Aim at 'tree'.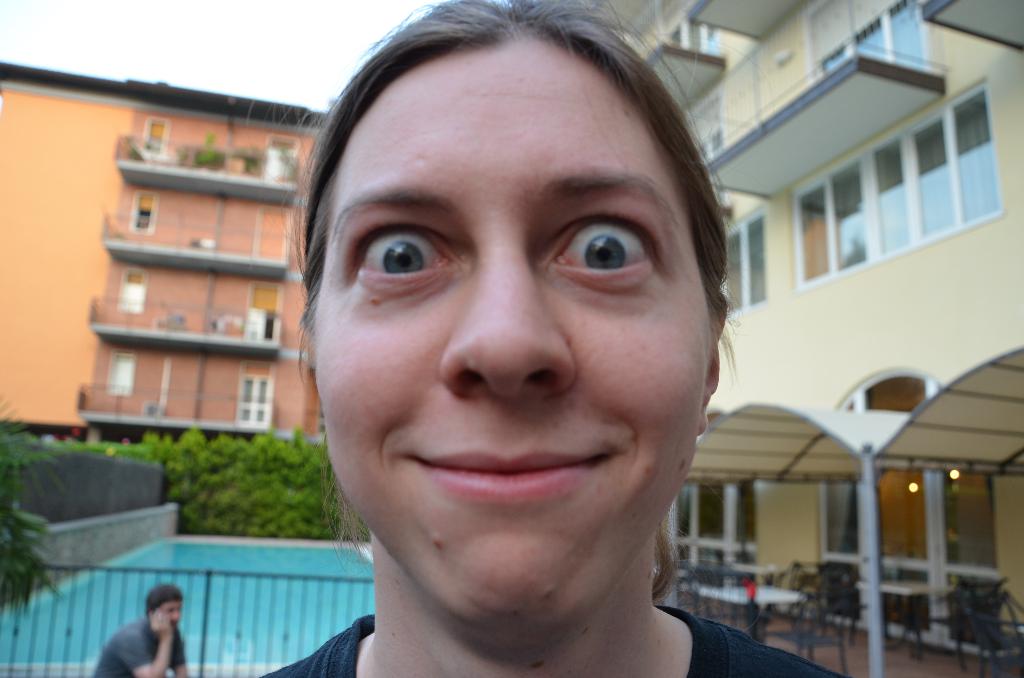
Aimed at [left=50, top=419, right=372, bottom=551].
